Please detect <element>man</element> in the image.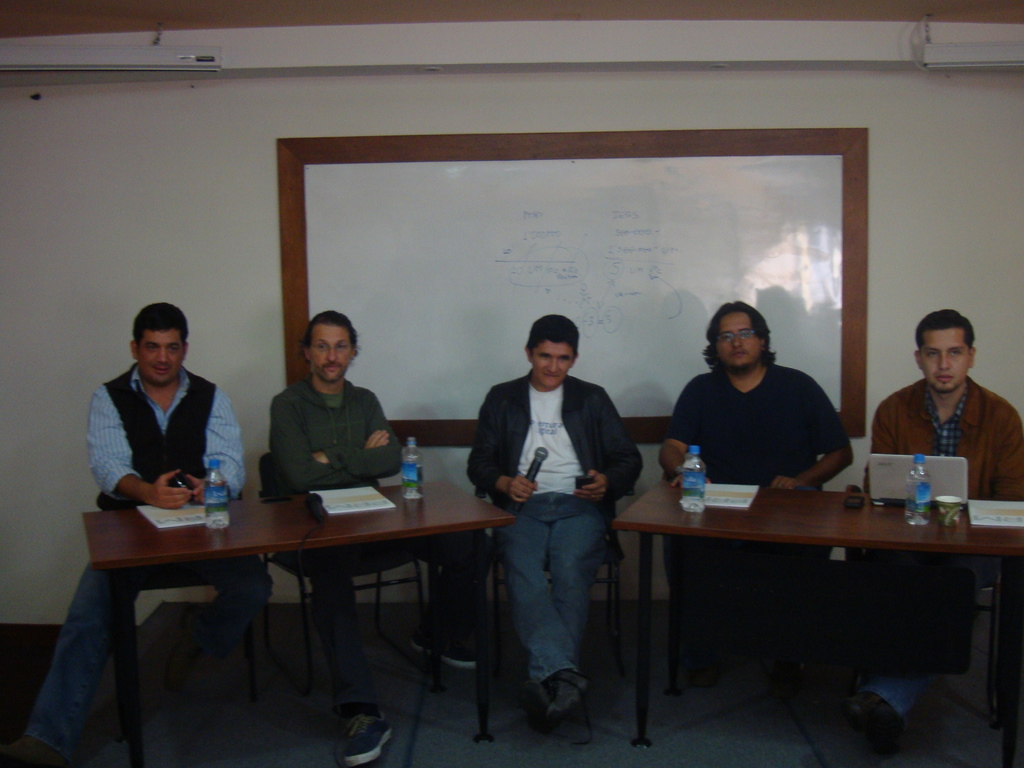
(x1=0, y1=301, x2=275, y2=767).
